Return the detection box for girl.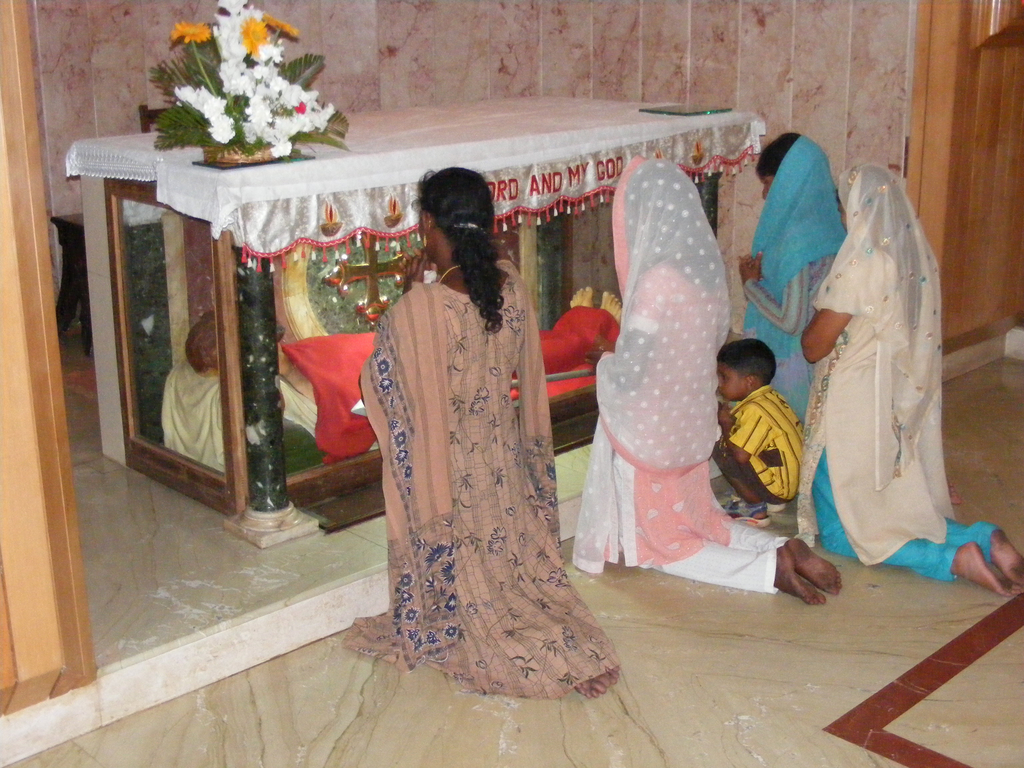
{"left": 802, "top": 162, "right": 1023, "bottom": 597}.
